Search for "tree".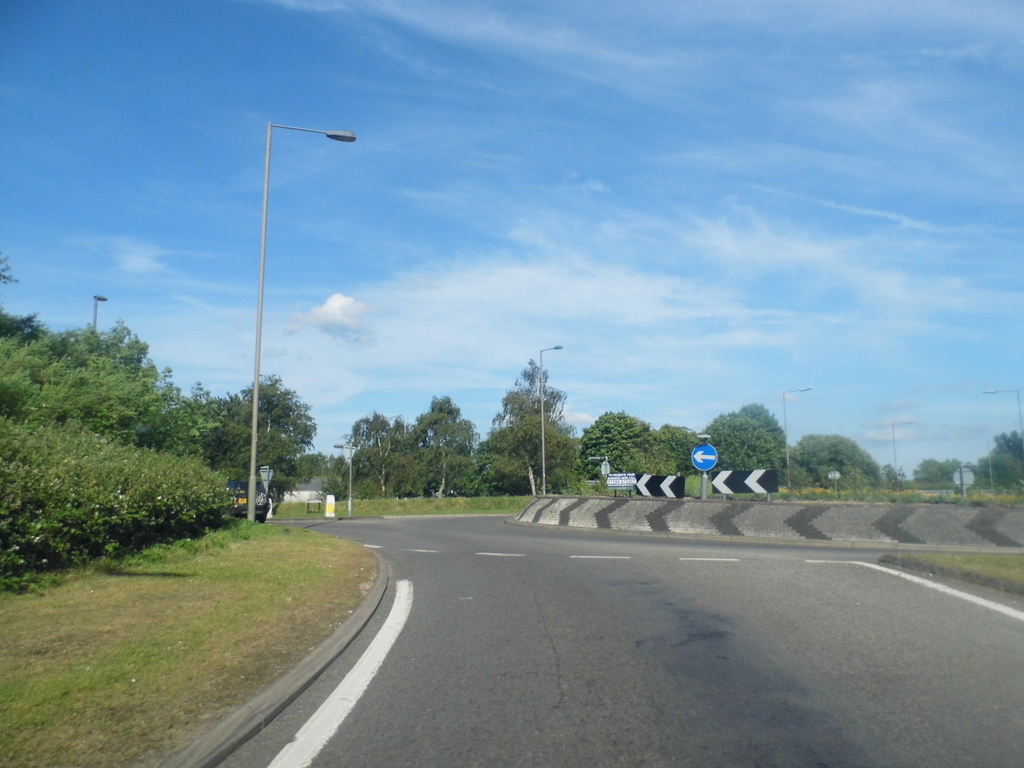
Found at 44/315/202/459.
